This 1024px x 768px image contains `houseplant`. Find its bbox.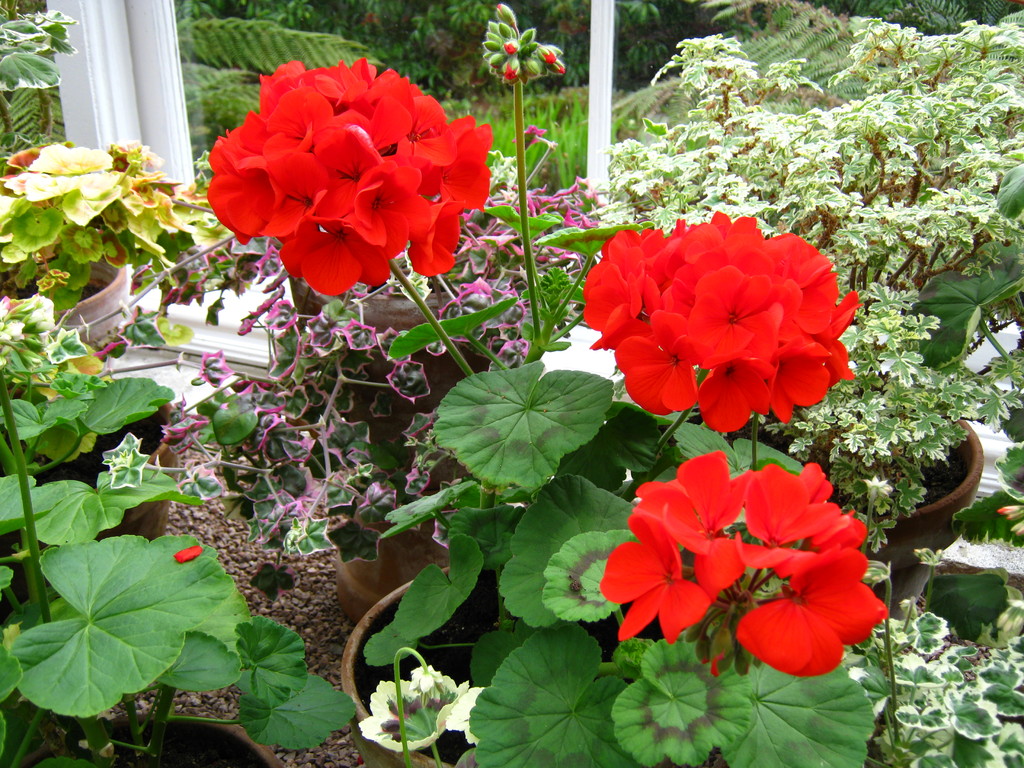
{"x1": 212, "y1": 0, "x2": 883, "y2": 767}.
